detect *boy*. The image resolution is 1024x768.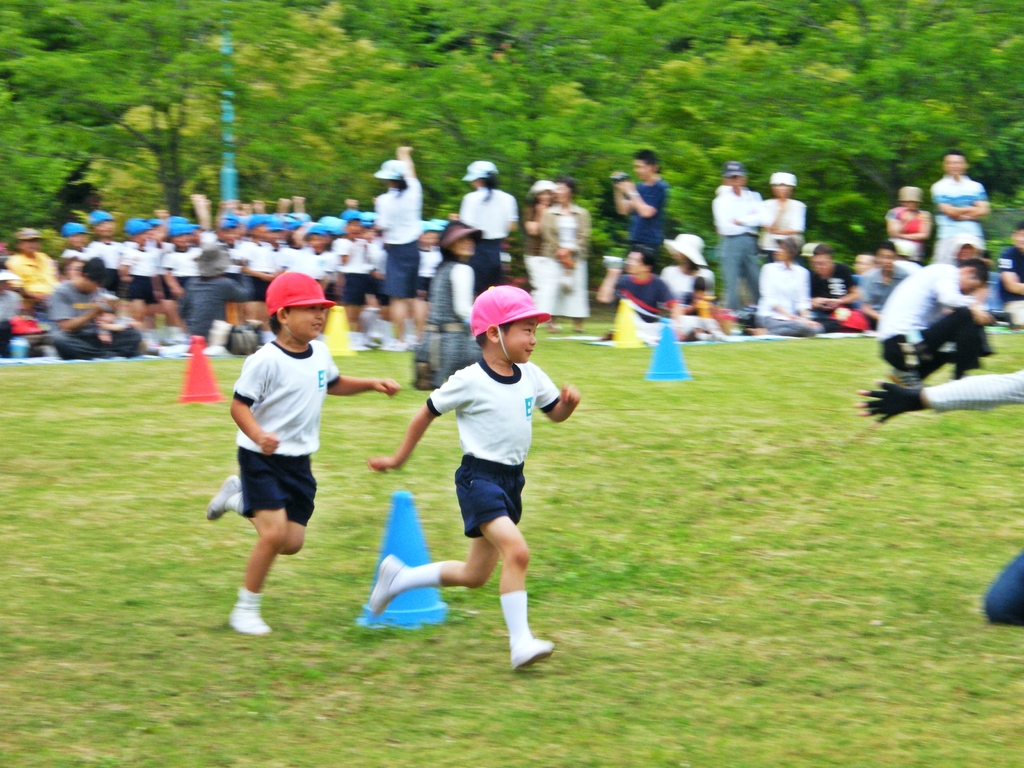
box=[362, 285, 579, 673].
